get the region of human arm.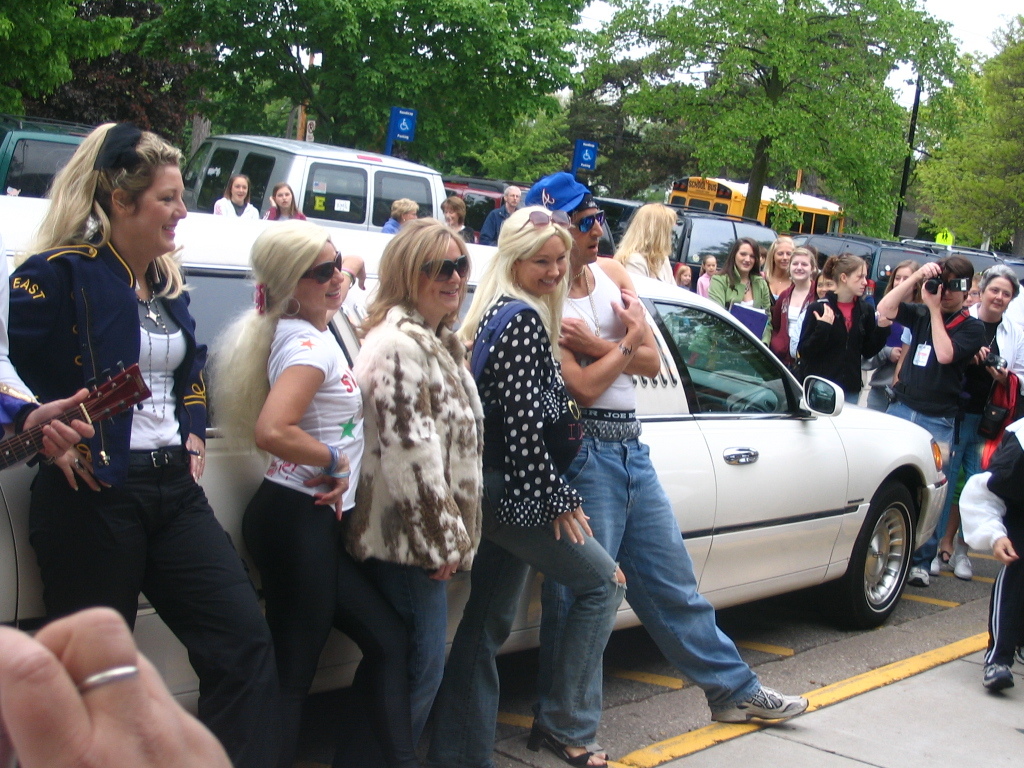
[795, 301, 838, 376].
